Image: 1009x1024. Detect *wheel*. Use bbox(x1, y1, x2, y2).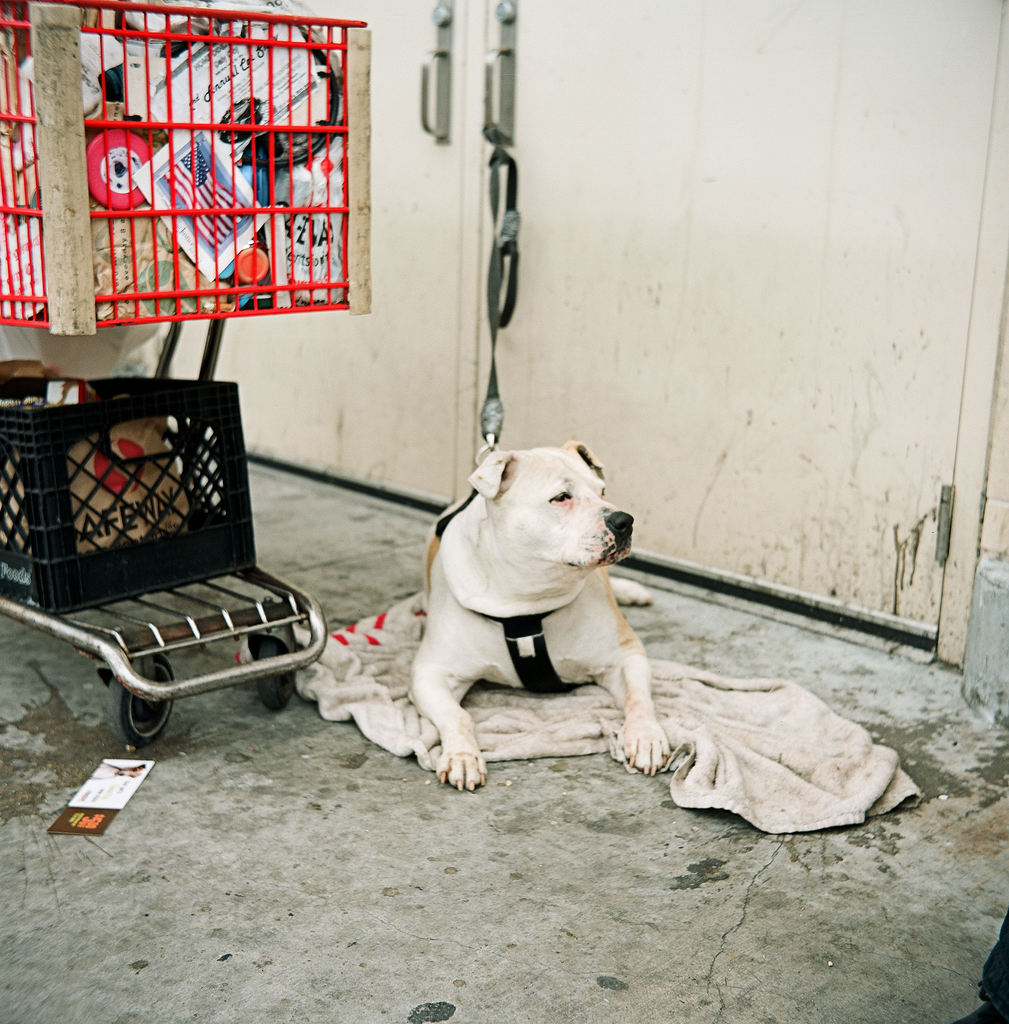
bbox(255, 641, 296, 712).
